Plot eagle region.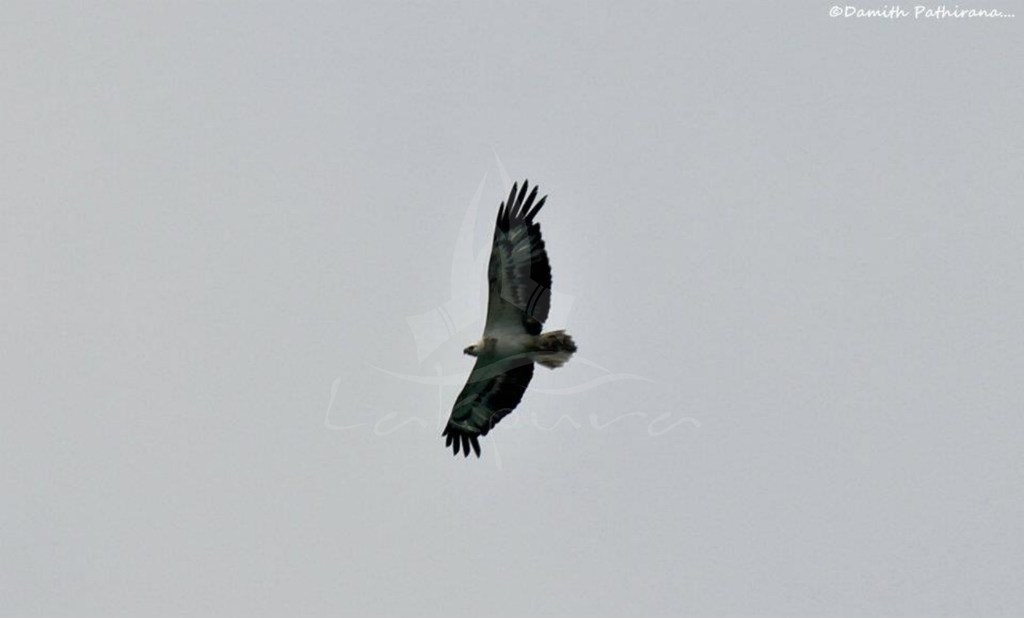
Plotted at bbox=(440, 175, 579, 462).
